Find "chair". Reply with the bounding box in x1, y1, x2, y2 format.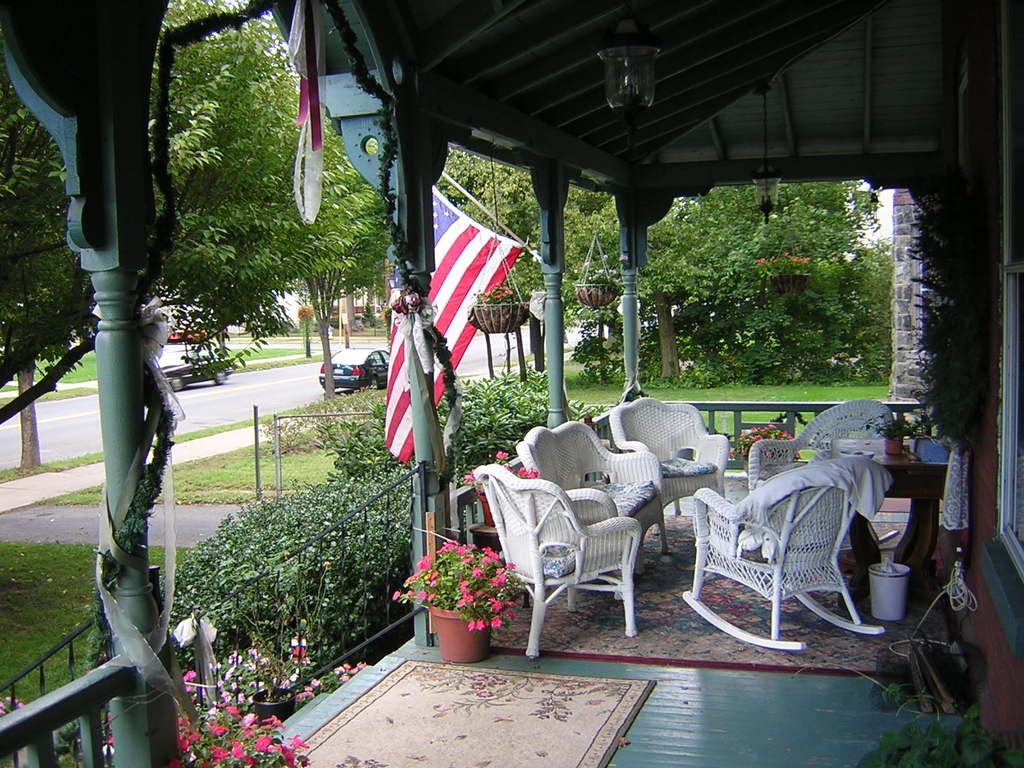
681, 452, 884, 653.
